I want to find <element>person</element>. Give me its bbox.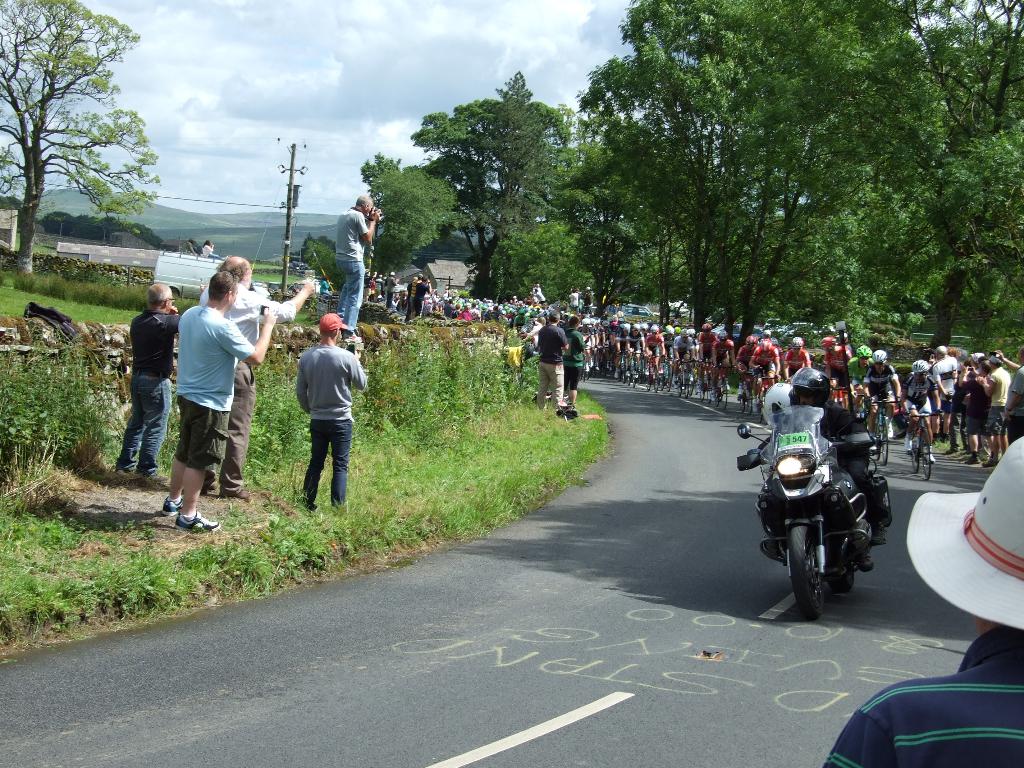
box(403, 271, 421, 314).
